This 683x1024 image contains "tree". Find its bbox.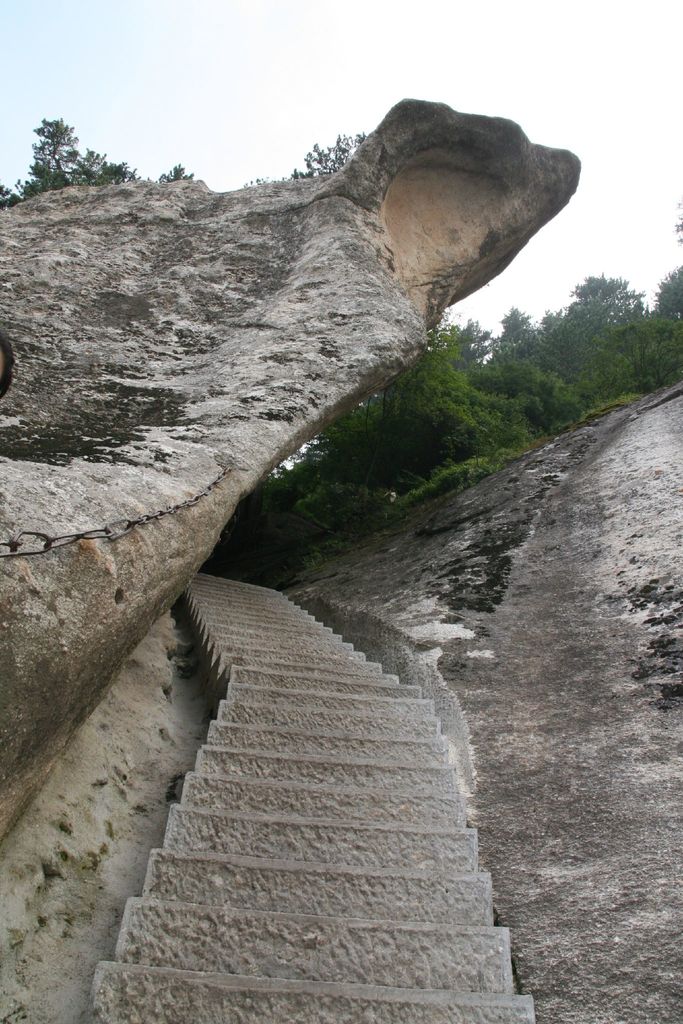
box(381, 342, 490, 478).
